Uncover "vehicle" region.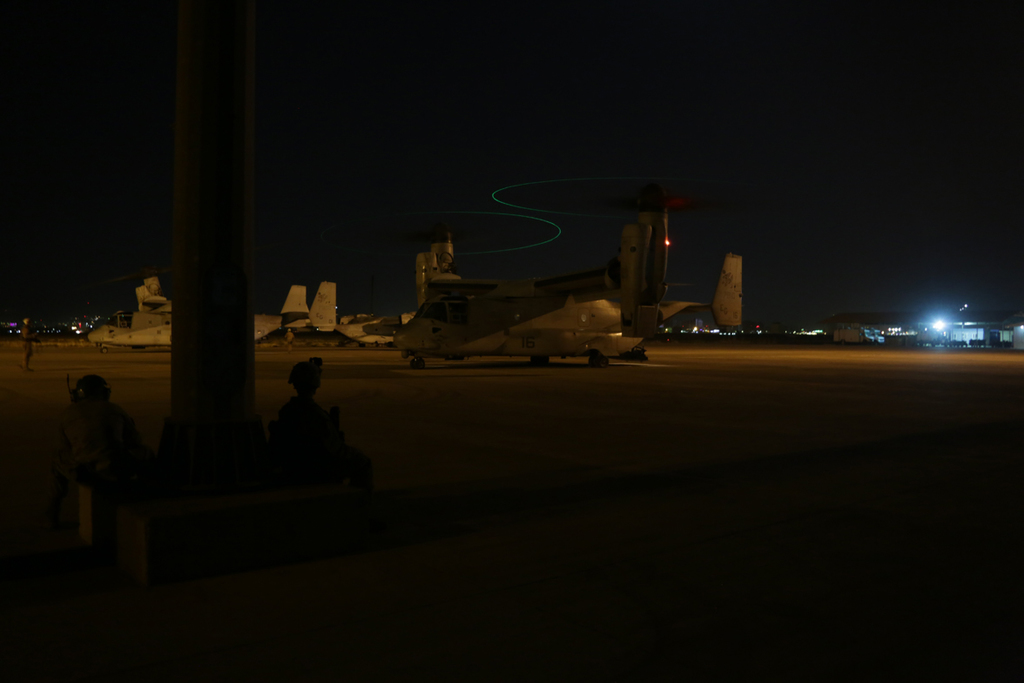
Uncovered: 394 272 646 369.
